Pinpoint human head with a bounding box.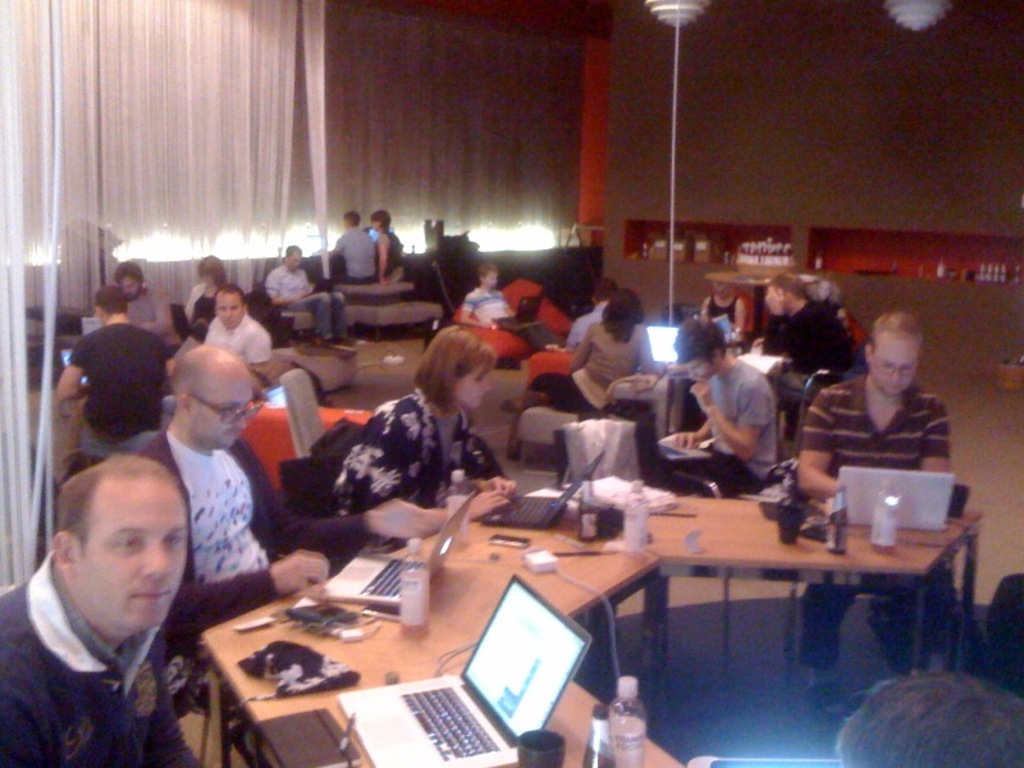
33 452 186 645.
